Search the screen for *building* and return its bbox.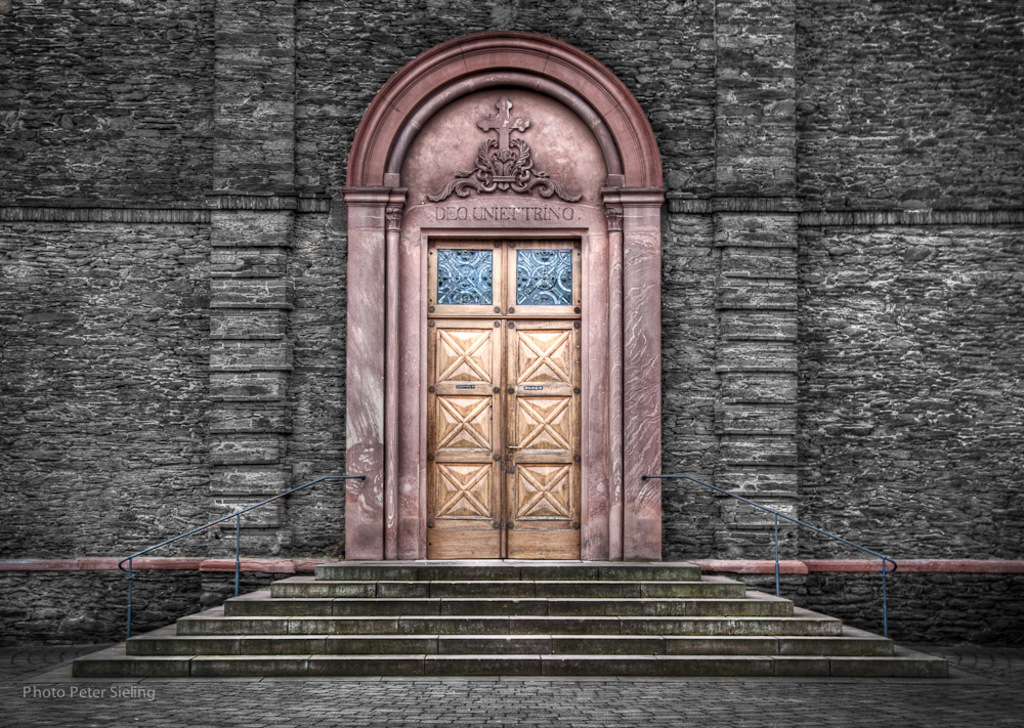
Found: {"x1": 0, "y1": 0, "x2": 1023, "y2": 671}.
